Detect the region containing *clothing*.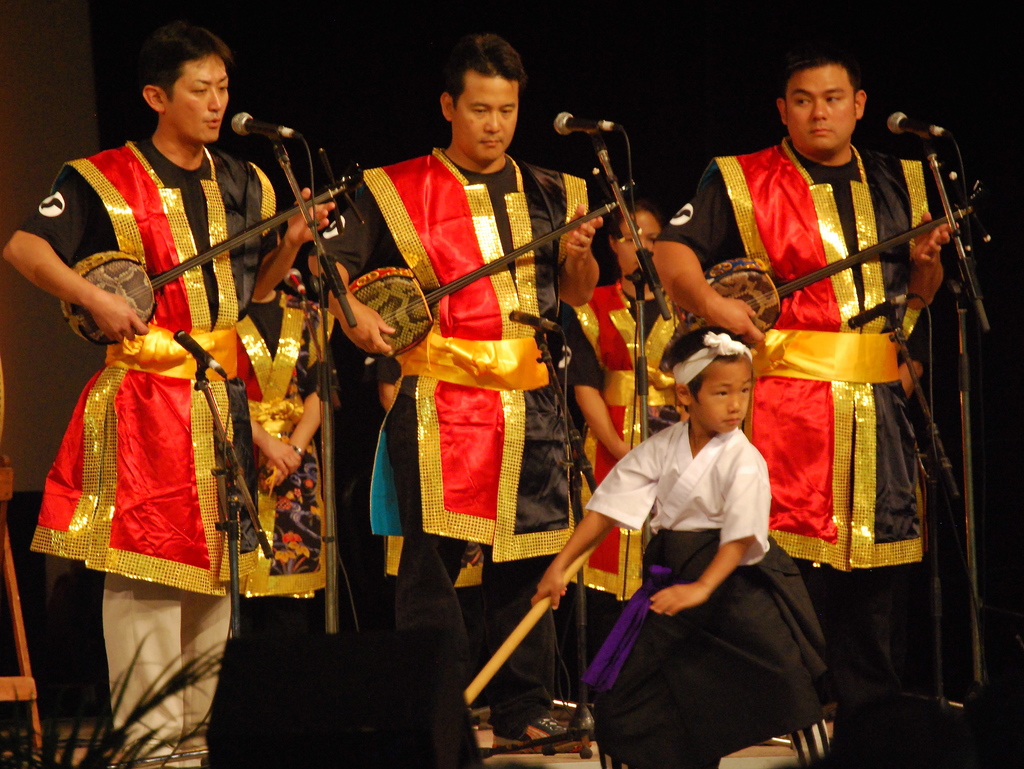
[307, 134, 597, 763].
